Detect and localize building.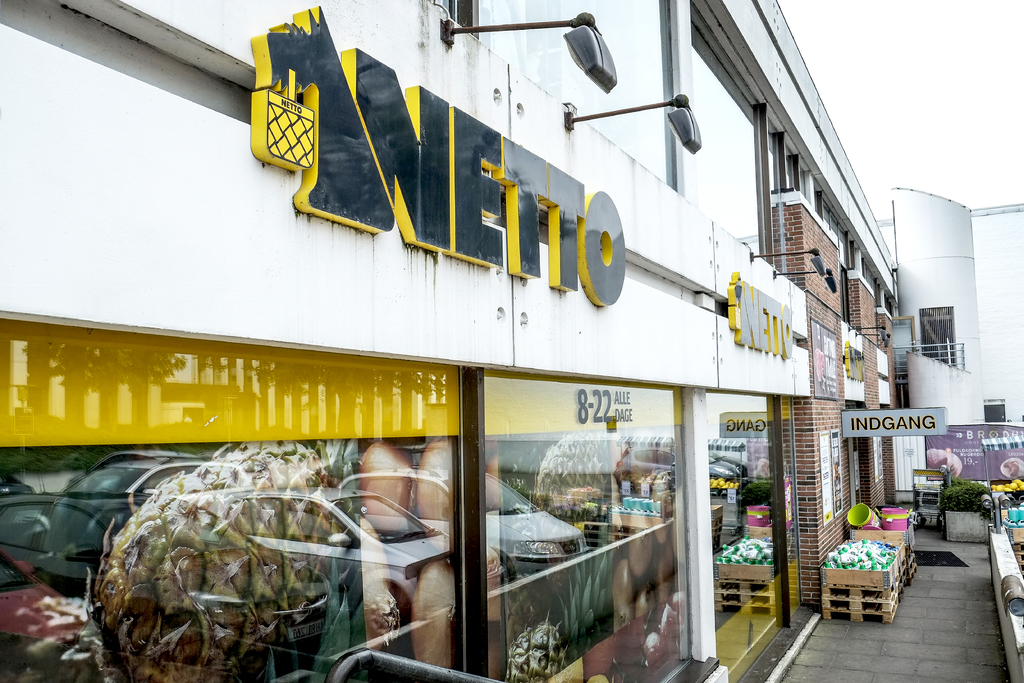
Localized at 0/0/822/682.
